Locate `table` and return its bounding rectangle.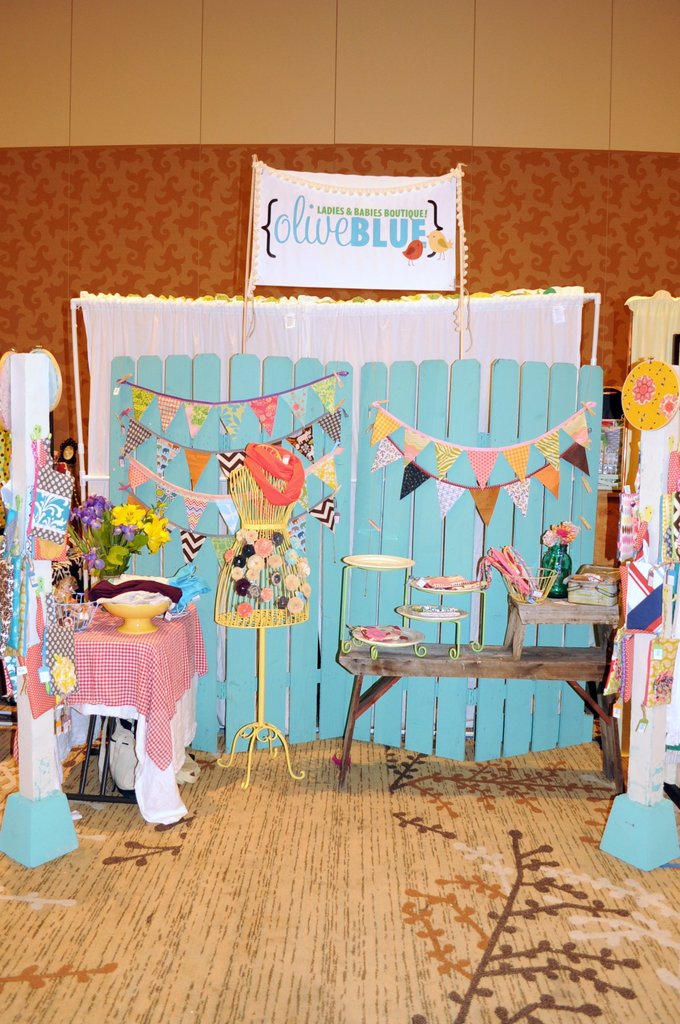
299/588/638/788.
